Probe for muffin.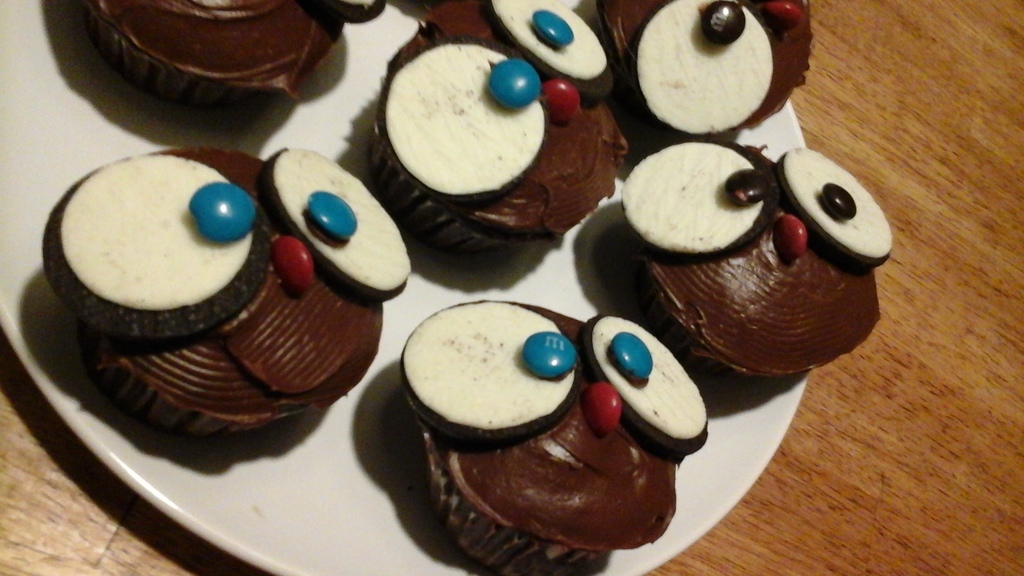
Probe result: (90, 0, 385, 115).
